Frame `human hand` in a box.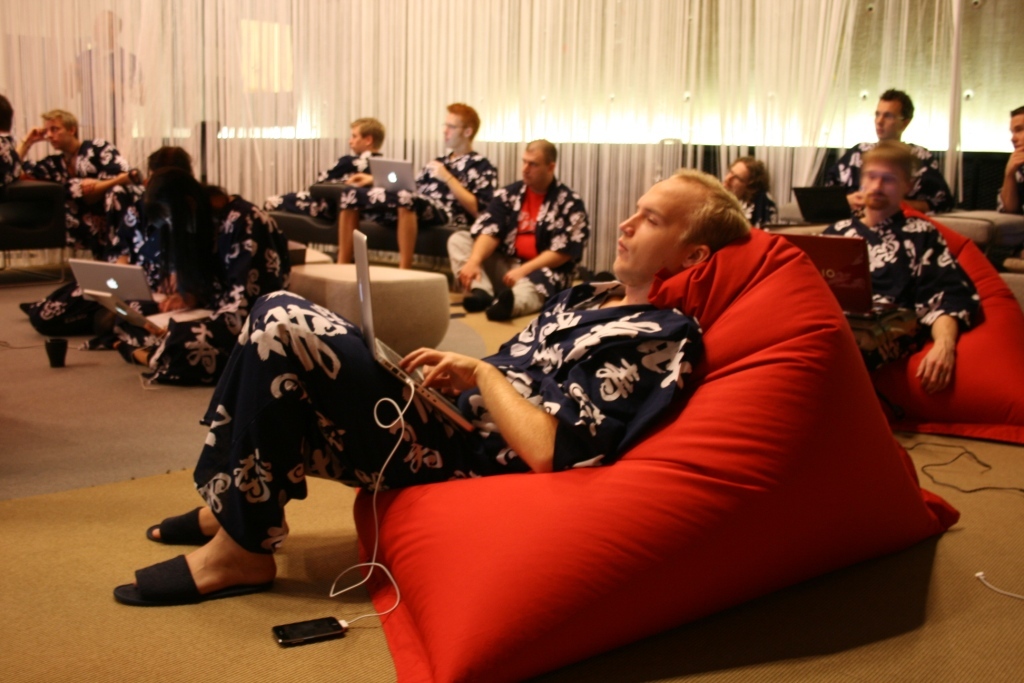
select_region(425, 157, 453, 181).
